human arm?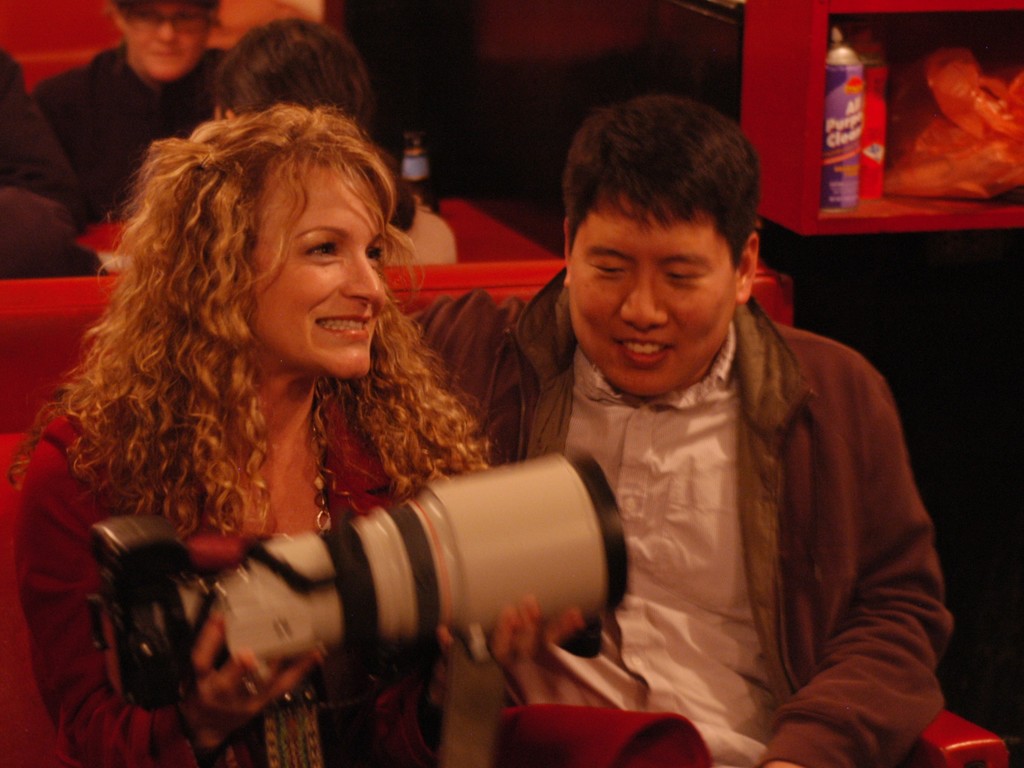
l=373, t=596, r=588, b=767
